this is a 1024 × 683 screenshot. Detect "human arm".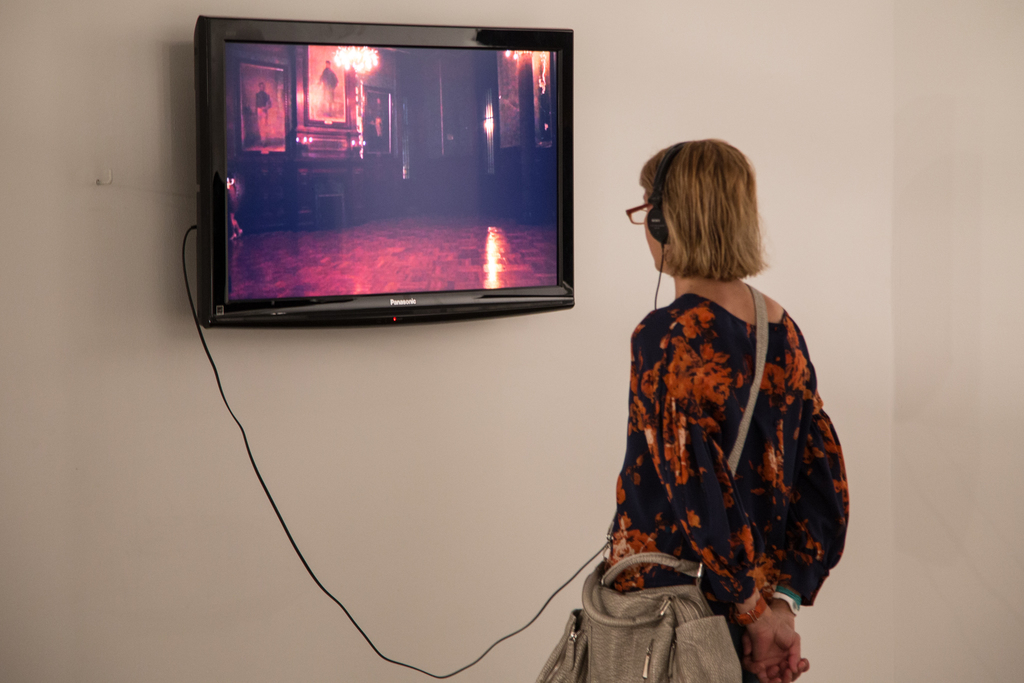
locate(634, 345, 800, 595).
